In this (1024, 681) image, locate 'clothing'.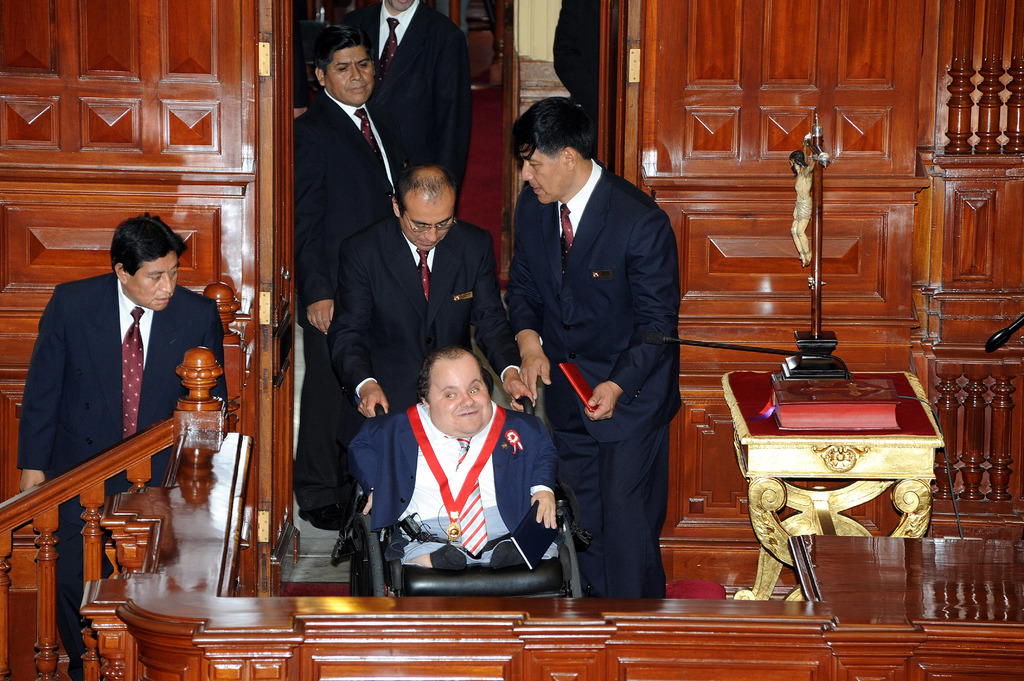
Bounding box: (x1=18, y1=262, x2=237, y2=677).
